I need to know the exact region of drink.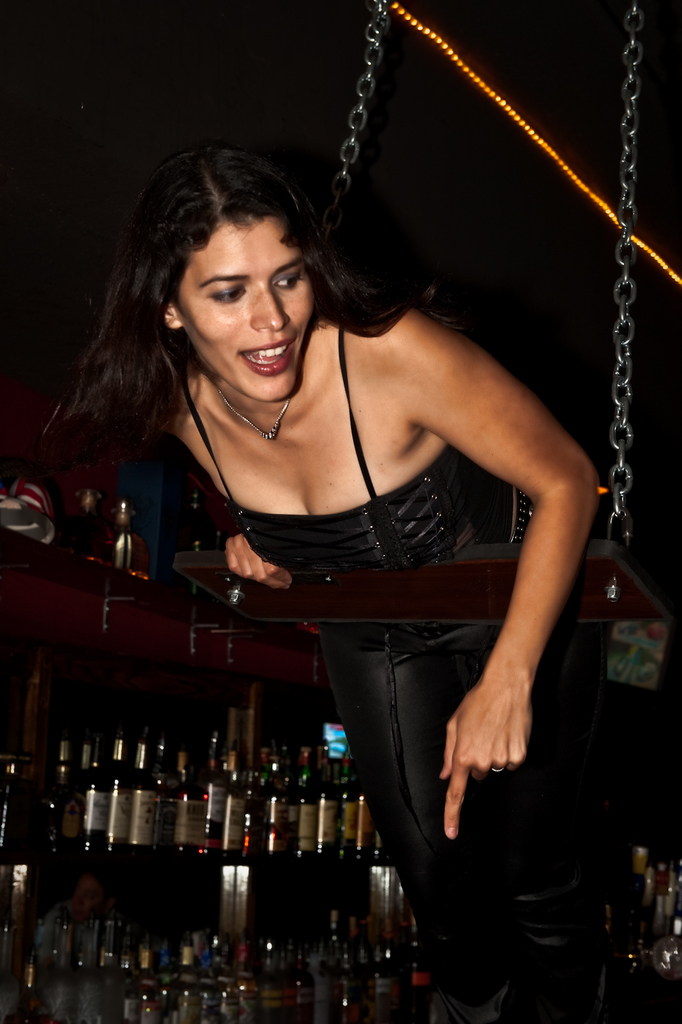
Region: (284, 942, 300, 1023).
